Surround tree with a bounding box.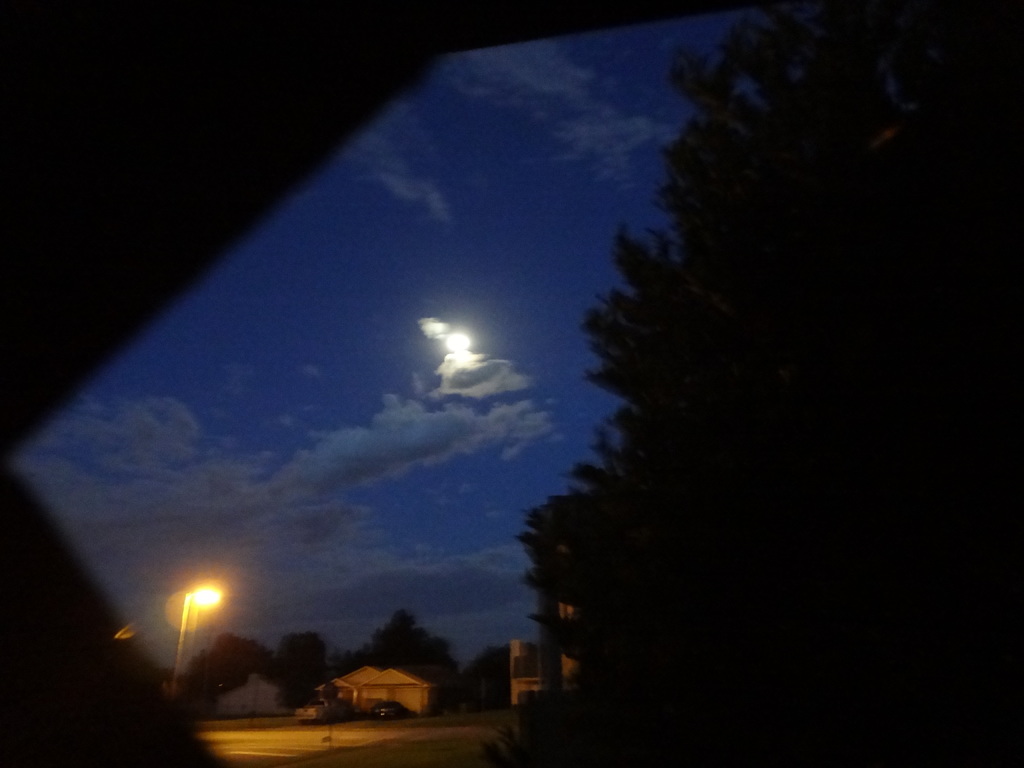
(left=520, top=0, right=931, bottom=767).
